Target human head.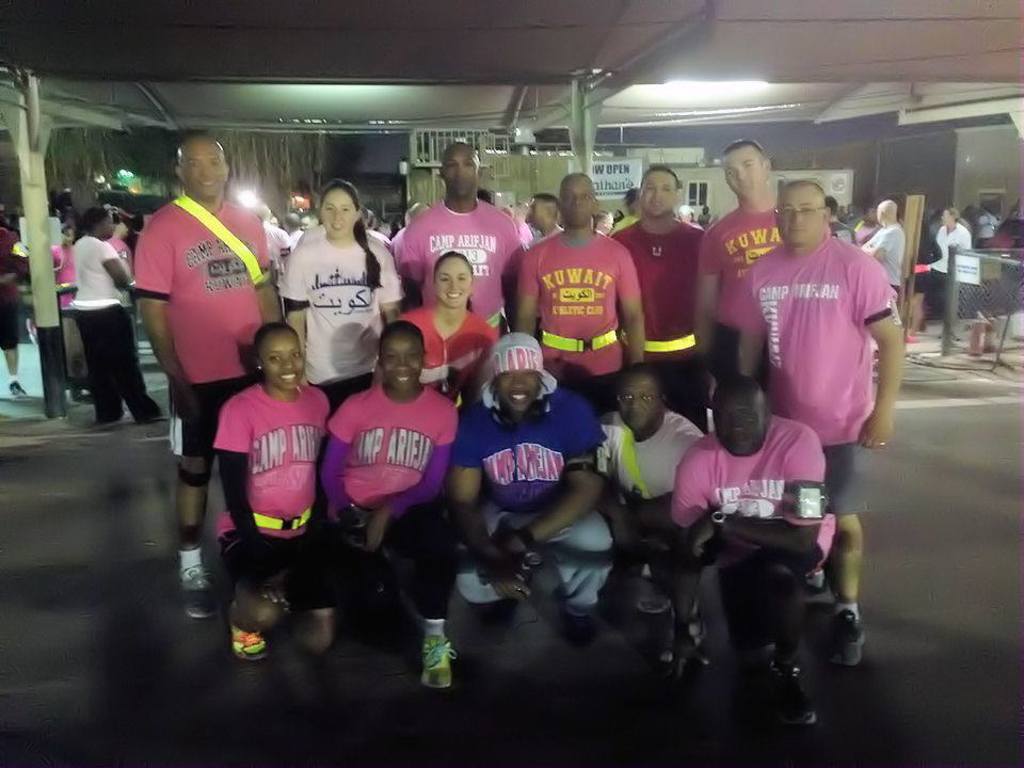
Target region: l=713, t=377, r=768, b=458.
